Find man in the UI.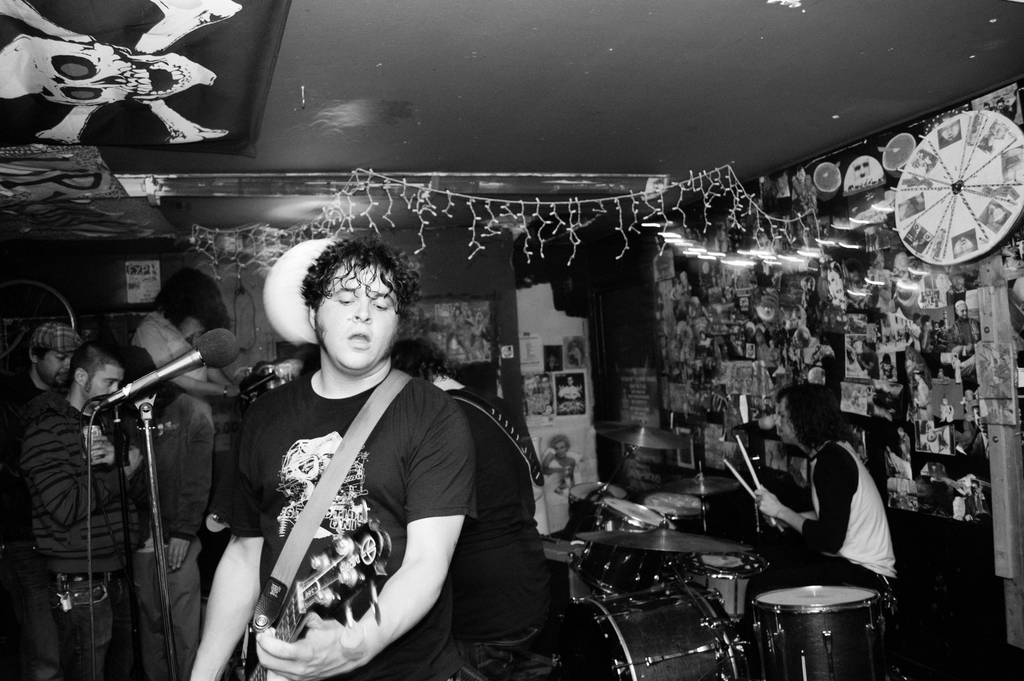
UI element at 756:379:895:589.
